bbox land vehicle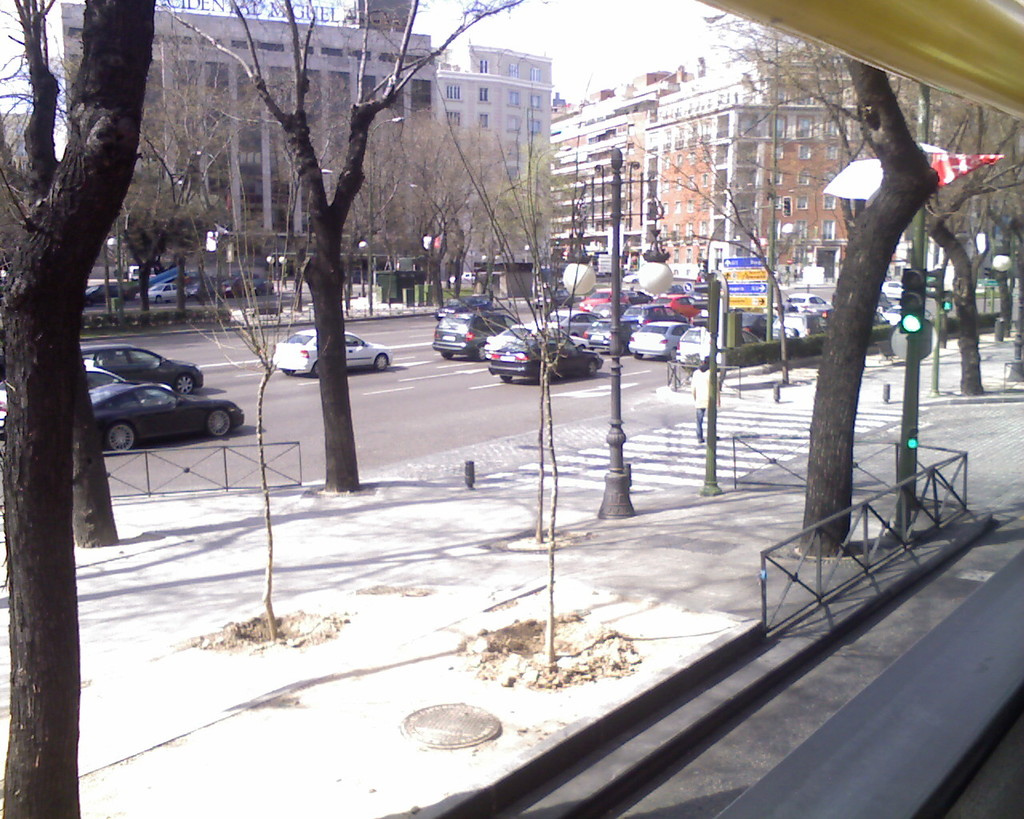
267 326 395 379
